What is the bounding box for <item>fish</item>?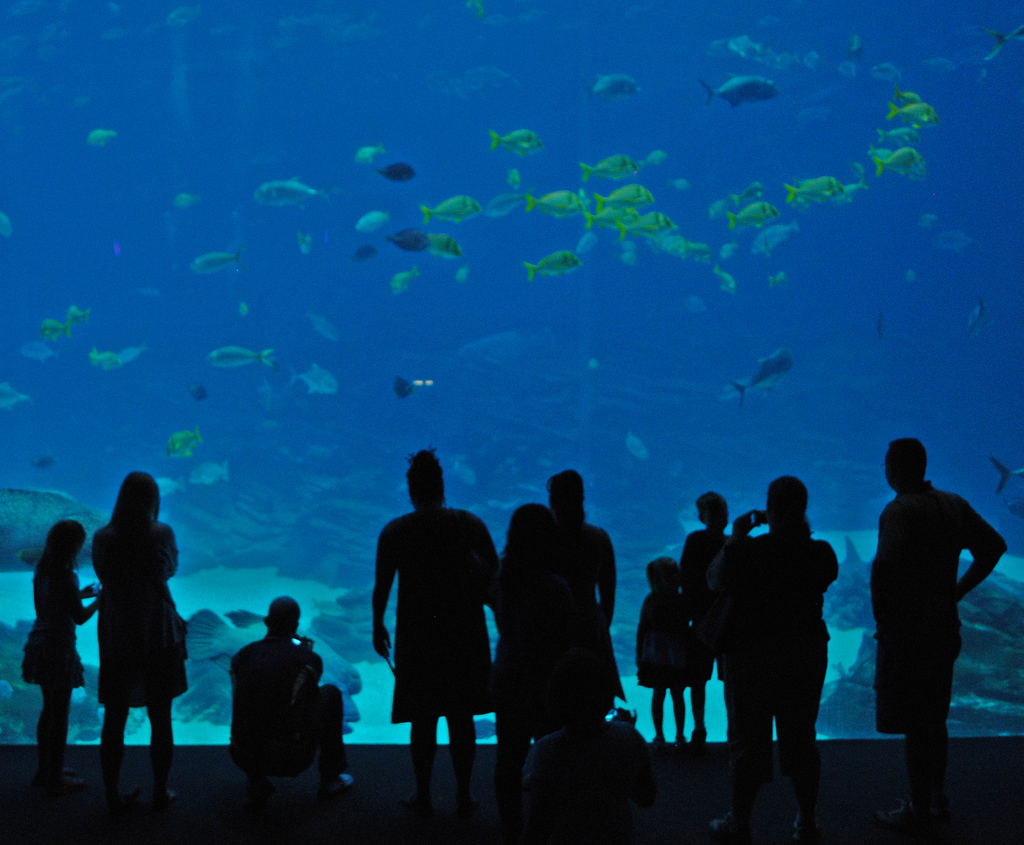
left=188, top=247, right=240, bottom=275.
